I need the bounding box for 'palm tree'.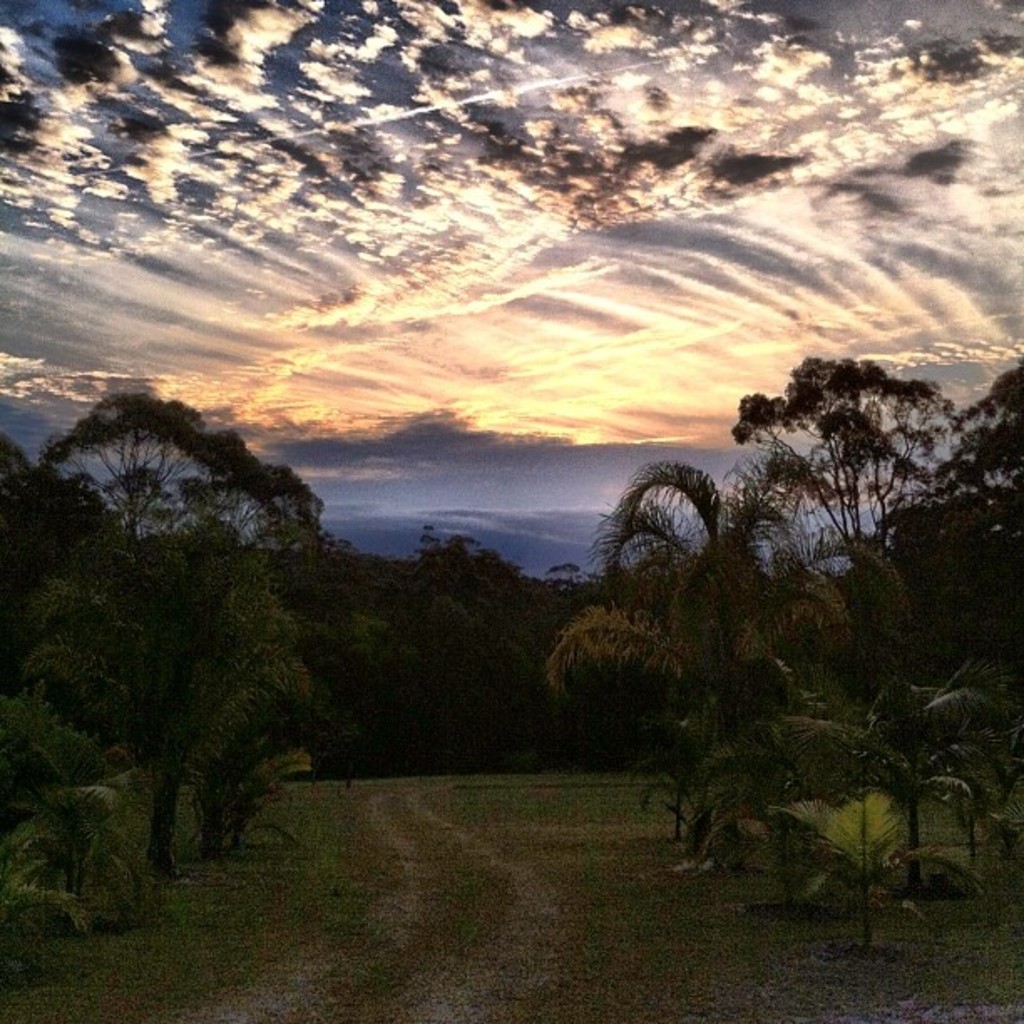
Here it is: Rect(730, 358, 927, 540).
